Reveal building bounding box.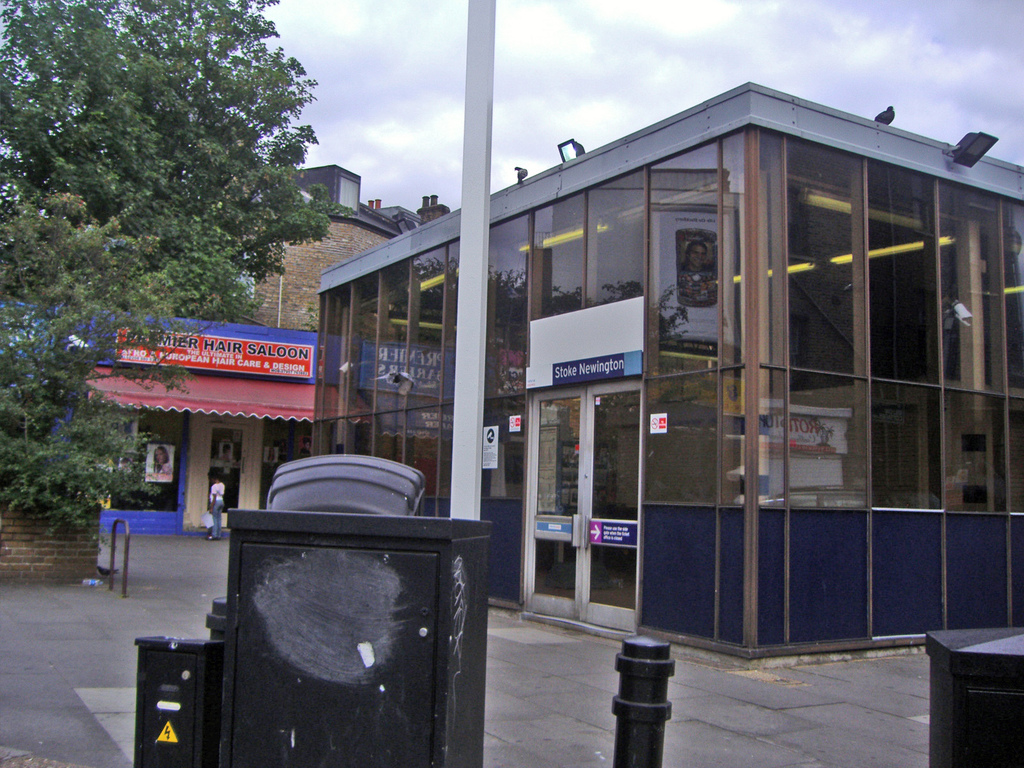
Revealed: rect(315, 81, 1023, 662).
